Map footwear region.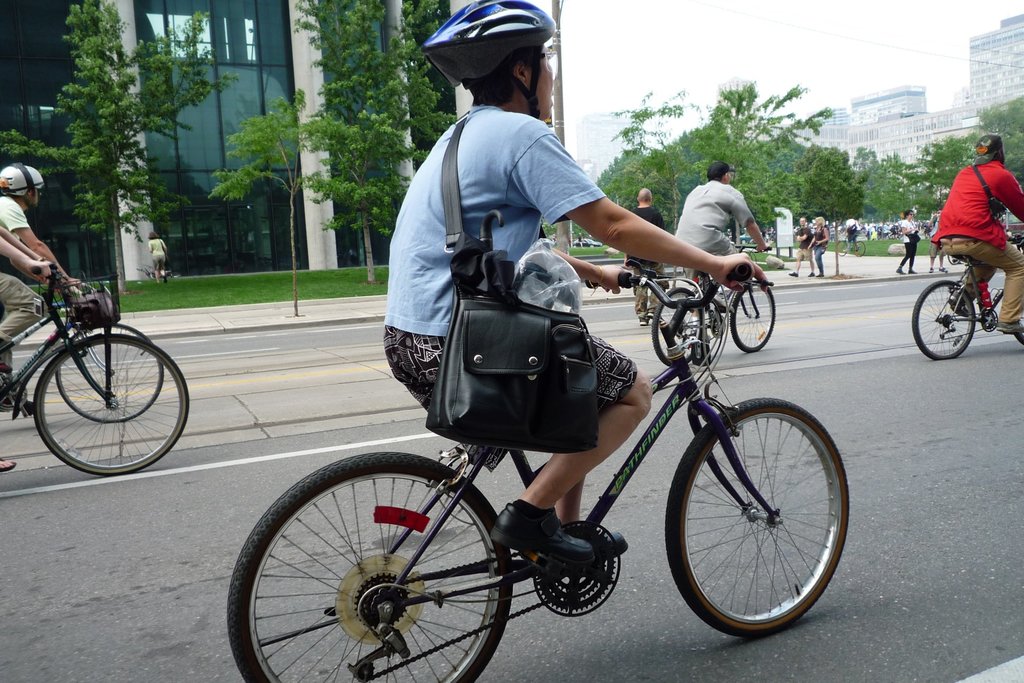
Mapped to [left=161, top=276, right=166, bottom=284].
